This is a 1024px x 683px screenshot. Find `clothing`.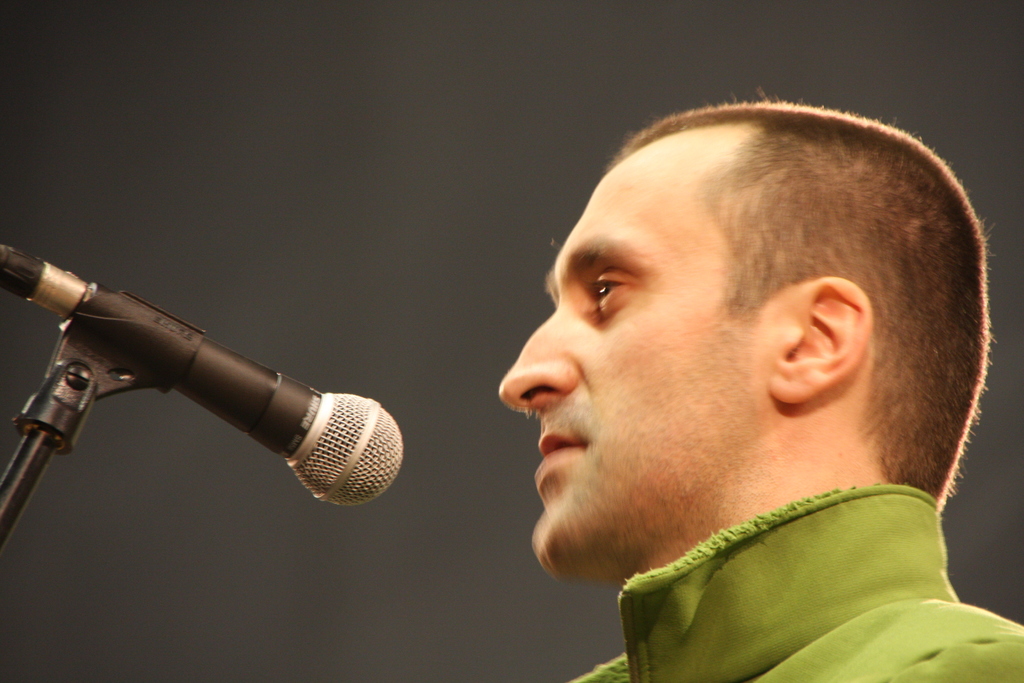
Bounding box: x1=552, y1=484, x2=1023, y2=682.
